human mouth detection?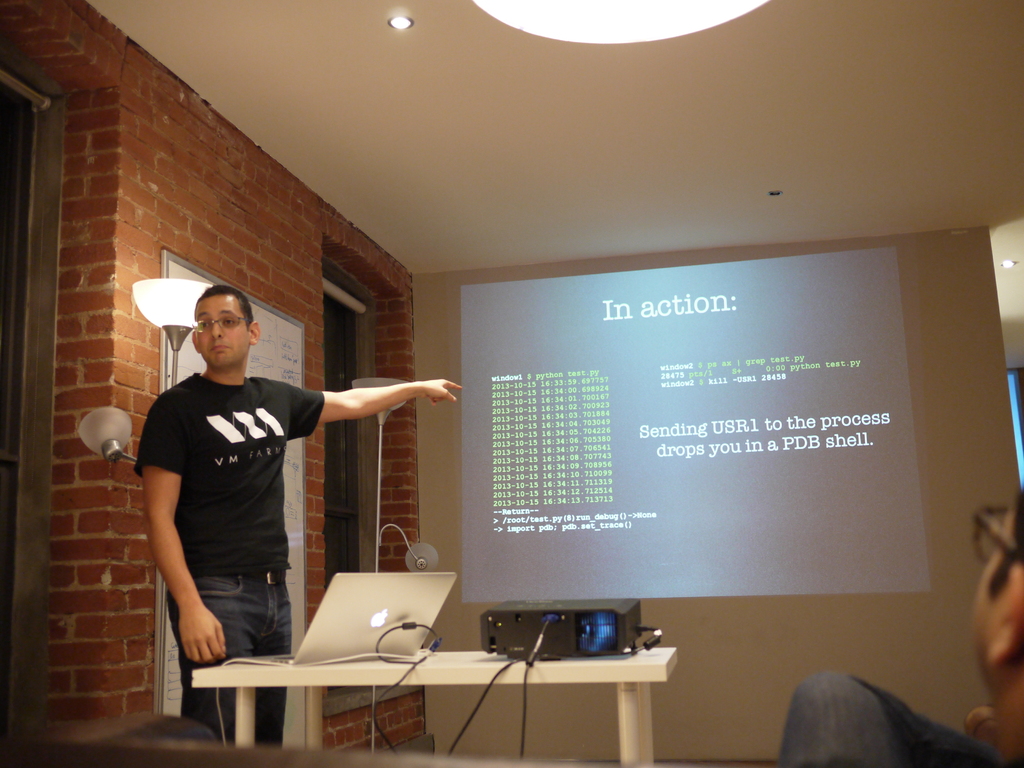
{"left": 205, "top": 344, "right": 231, "bottom": 356}
